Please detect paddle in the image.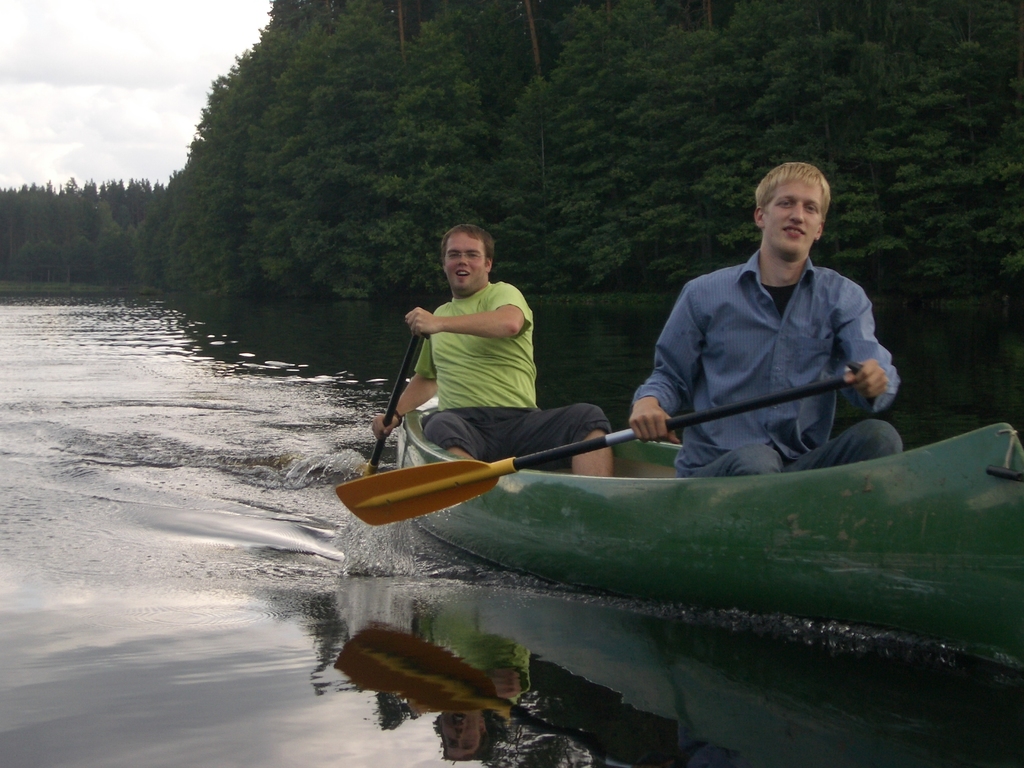
pyautogui.locateOnScreen(334, 363, 874, 527).
